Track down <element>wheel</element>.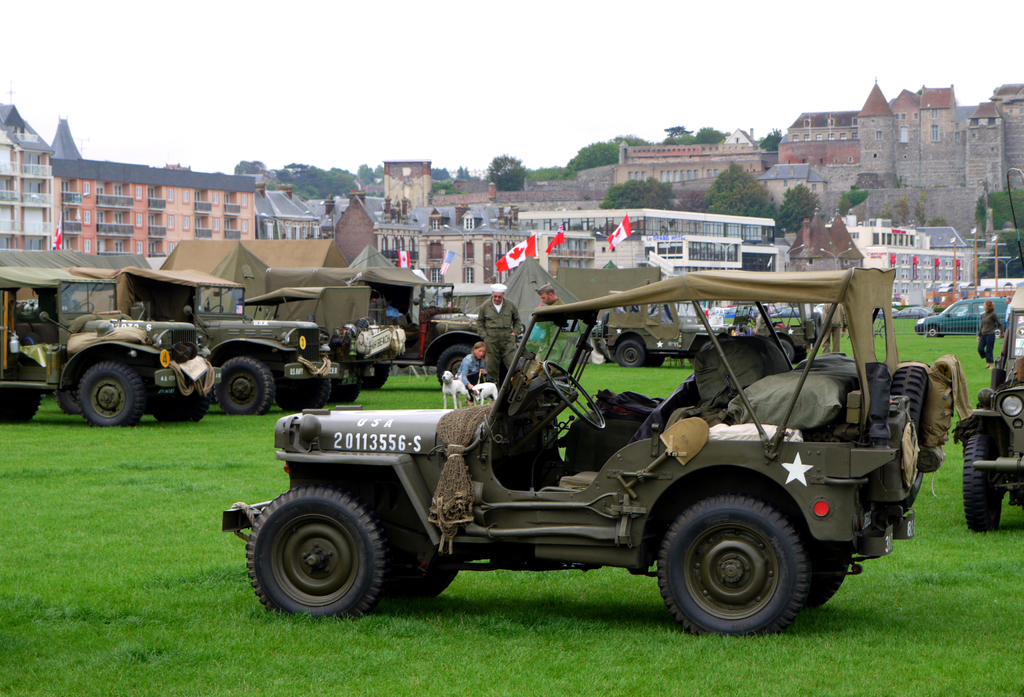
Tracked to 538:359:609:432.
